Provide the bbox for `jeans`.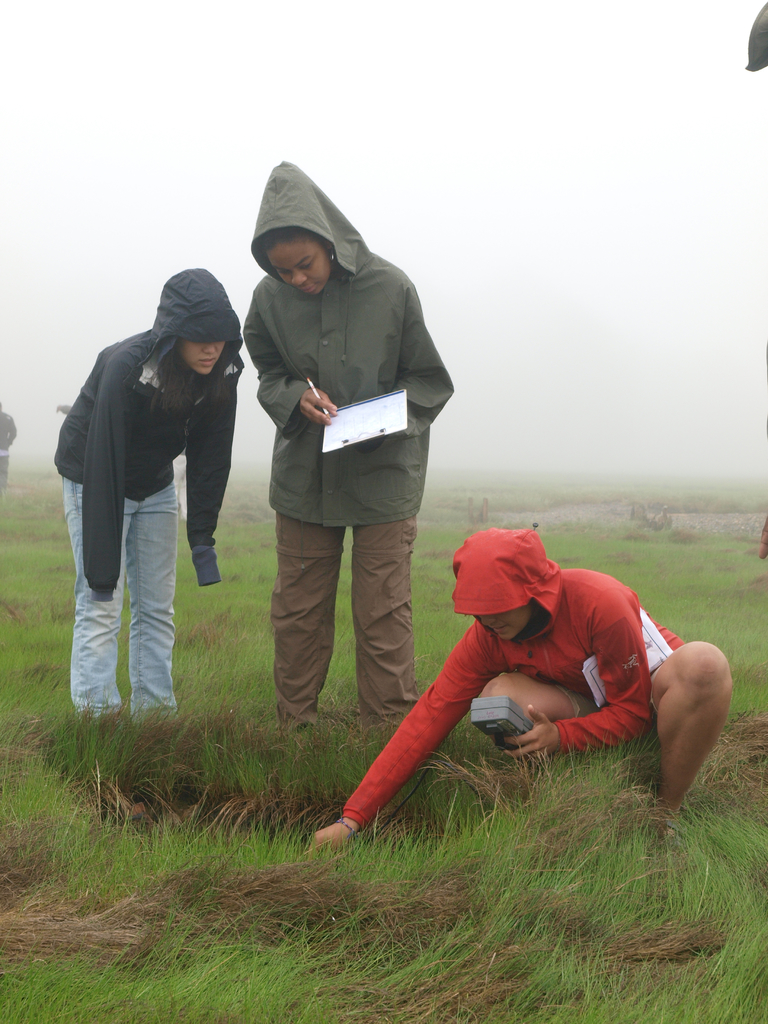
Rect(62, 478, 182, 720).
